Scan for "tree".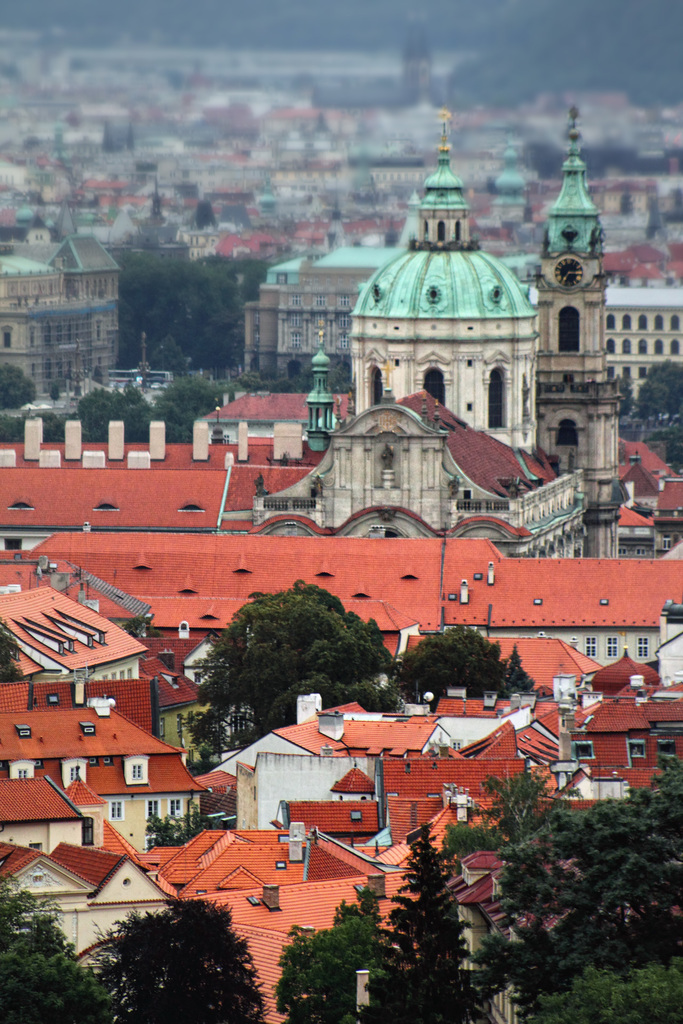
Scan result: locate(331, 881, 379, 927).
